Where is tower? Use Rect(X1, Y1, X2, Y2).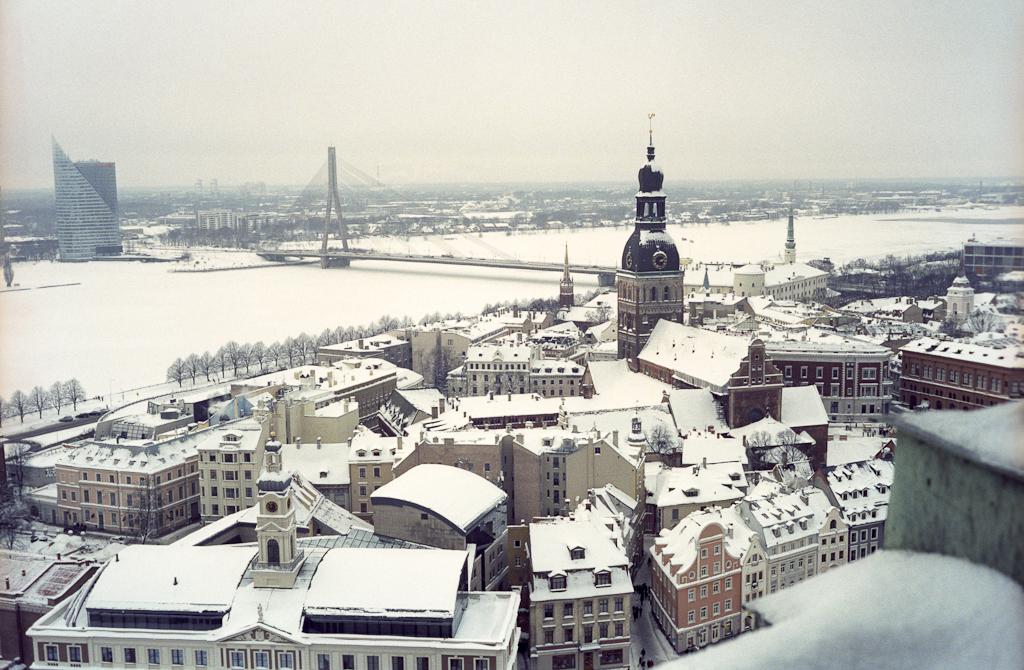
Rect(783, 201, 798, 263).
